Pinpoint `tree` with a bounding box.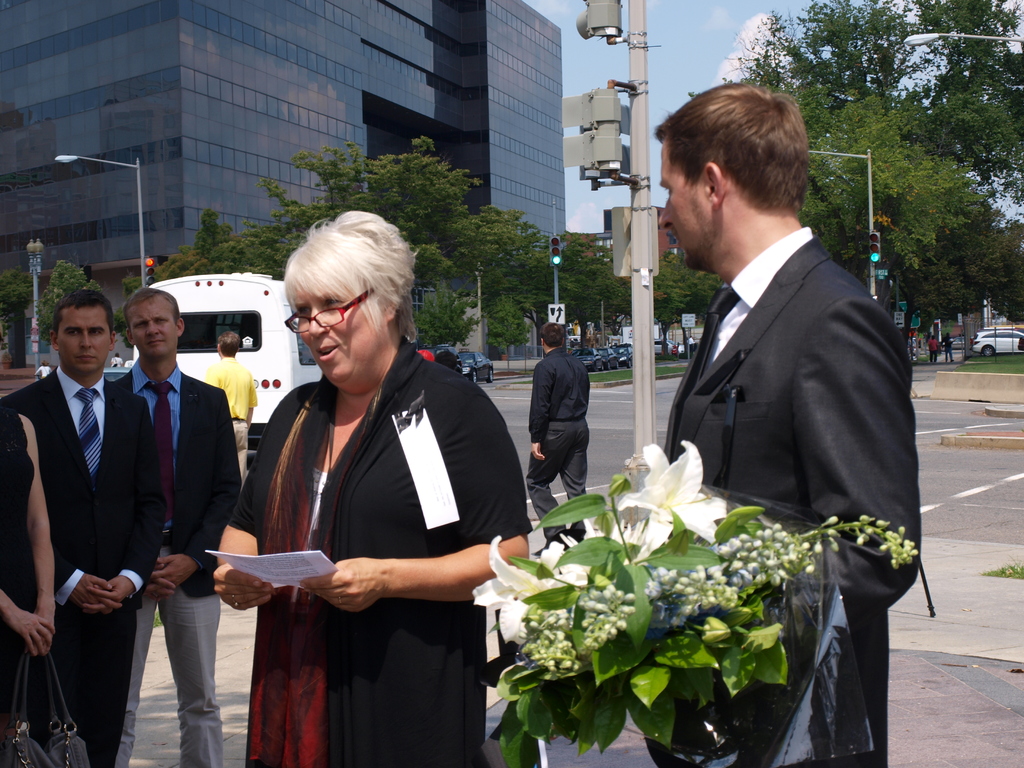
l=652, t=255, r=696, b=357.
